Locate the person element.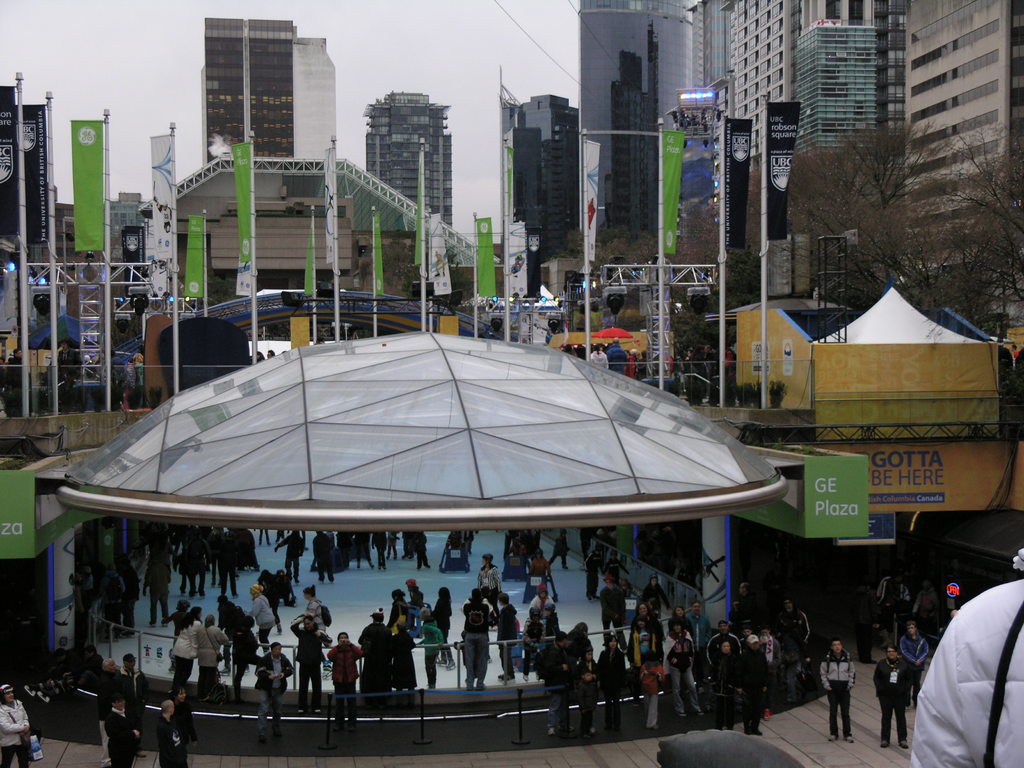
Element bbox: select_region(265, 344, 279, 362).
